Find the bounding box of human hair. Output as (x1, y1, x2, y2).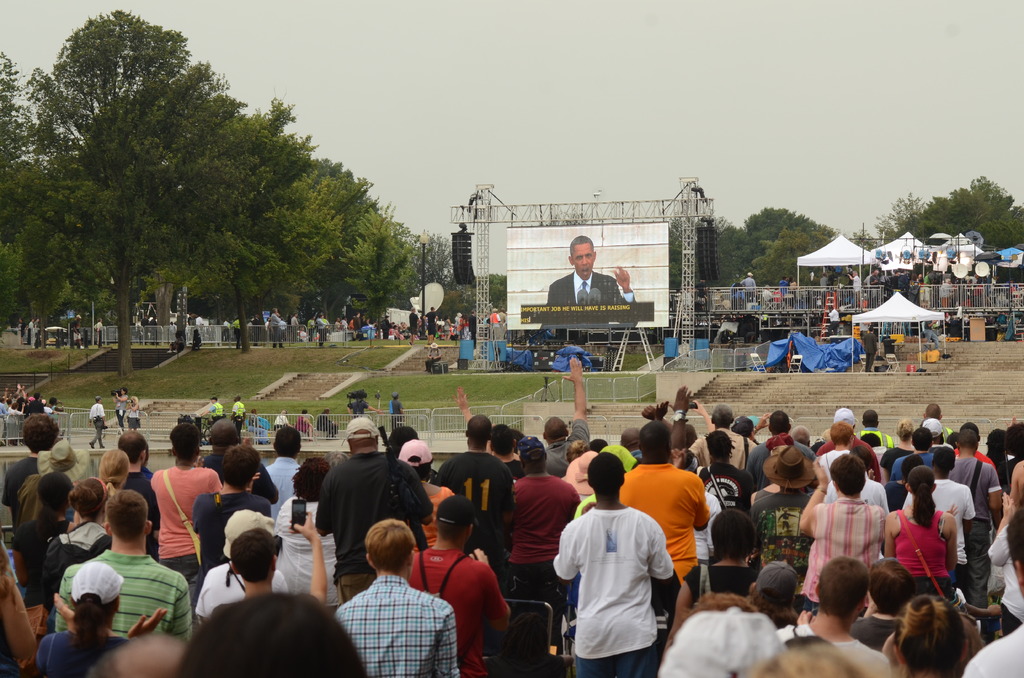
(954, 429, 977, 445).
